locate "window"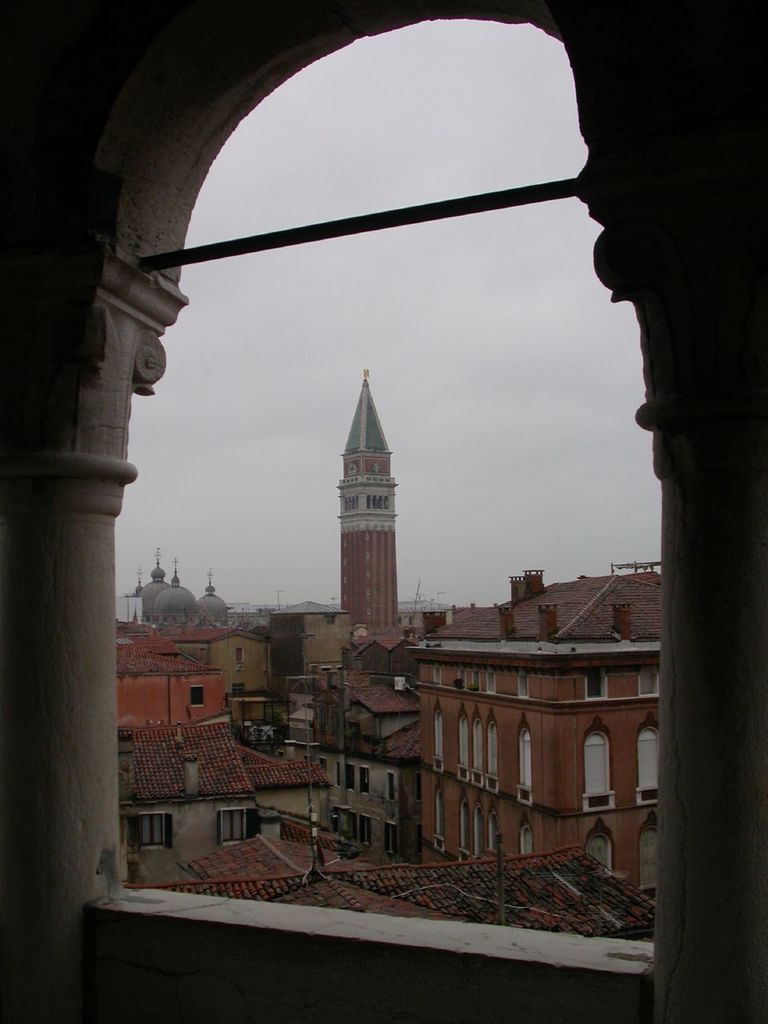
rect(584, 670, 612, 702)
